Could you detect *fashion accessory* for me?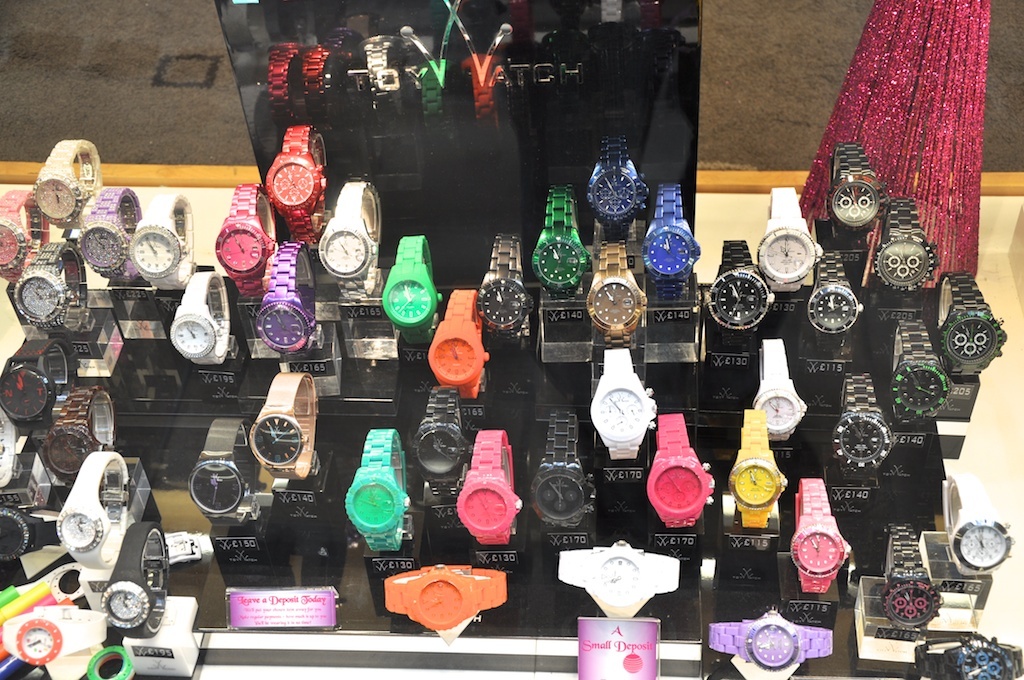
Detection result: detection(943, 271, 1008, 383).
